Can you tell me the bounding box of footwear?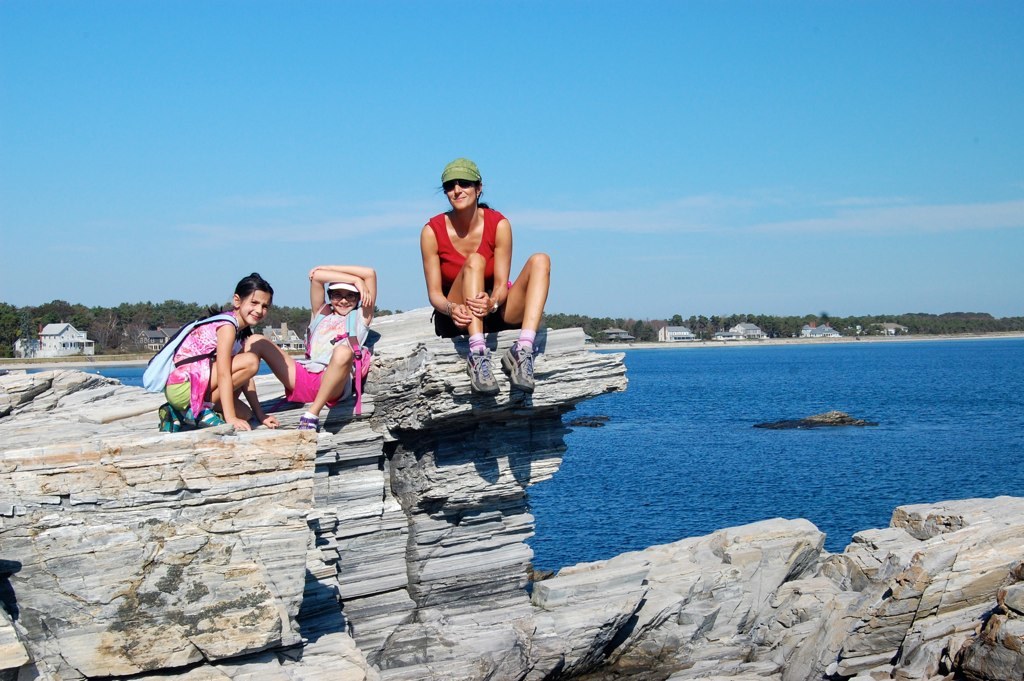
box(158, 402, 189, 434).
